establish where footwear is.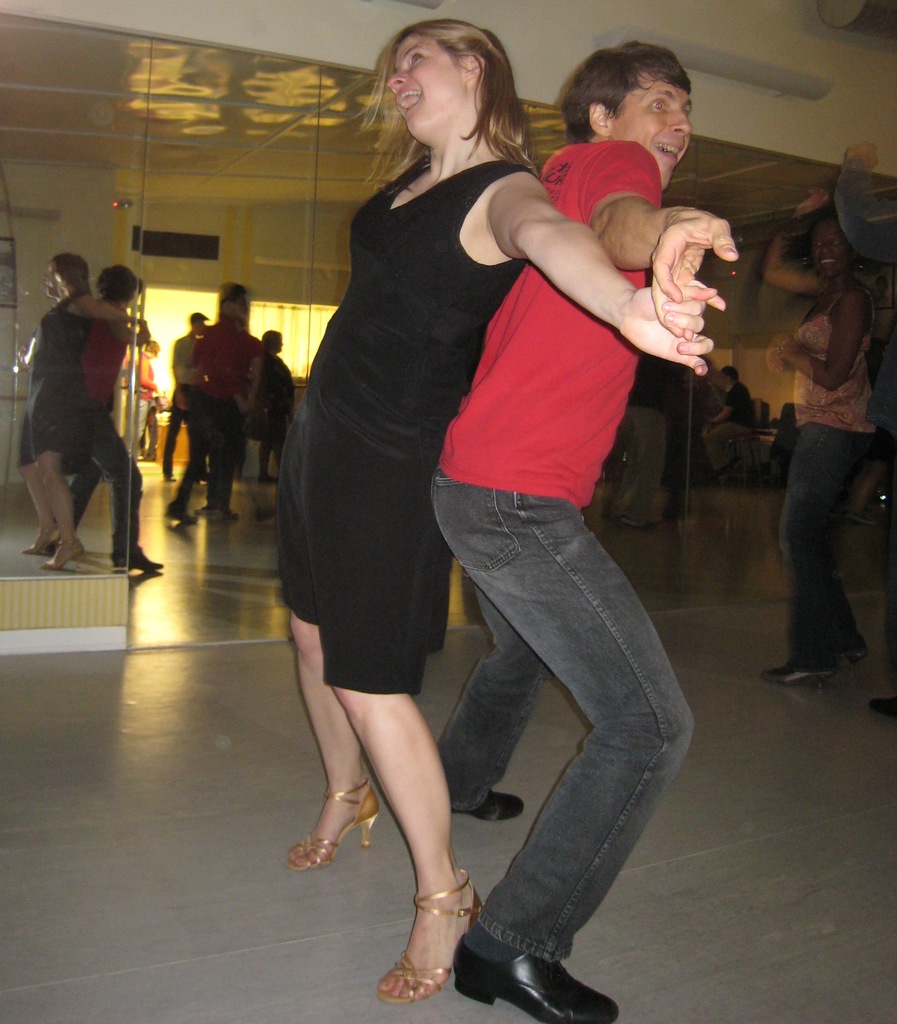
Established at select_region(375, 869, 483, 1002).
